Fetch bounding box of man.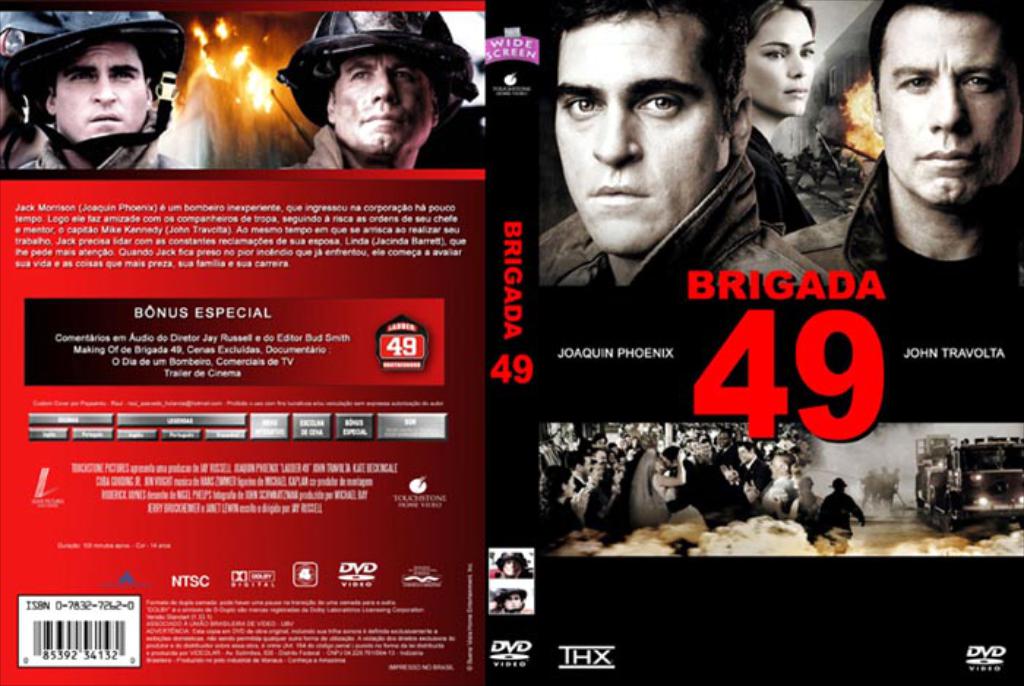
Bbox: region(269, 4, 490, 173).
